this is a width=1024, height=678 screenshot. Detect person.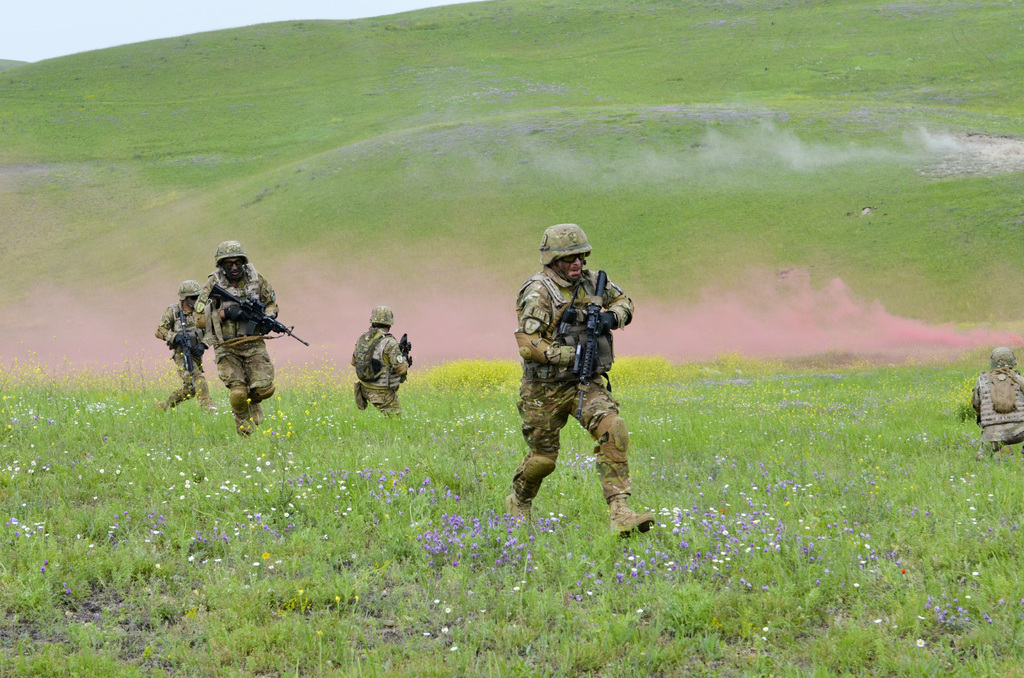
154:280:218:412.
